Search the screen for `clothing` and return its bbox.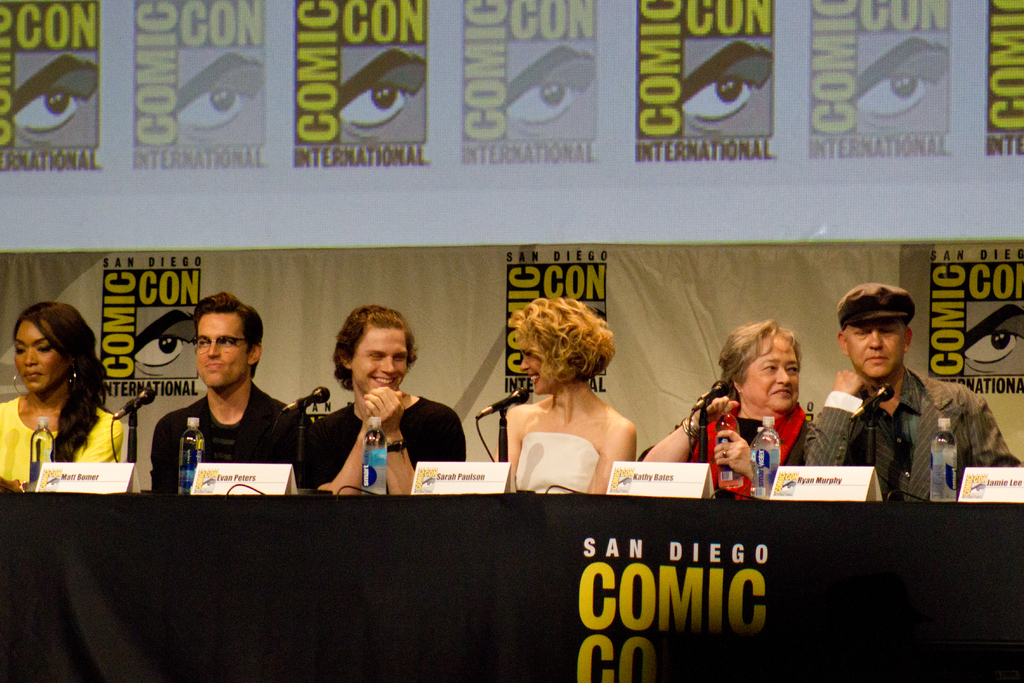
Found: 633/402/810/502.
